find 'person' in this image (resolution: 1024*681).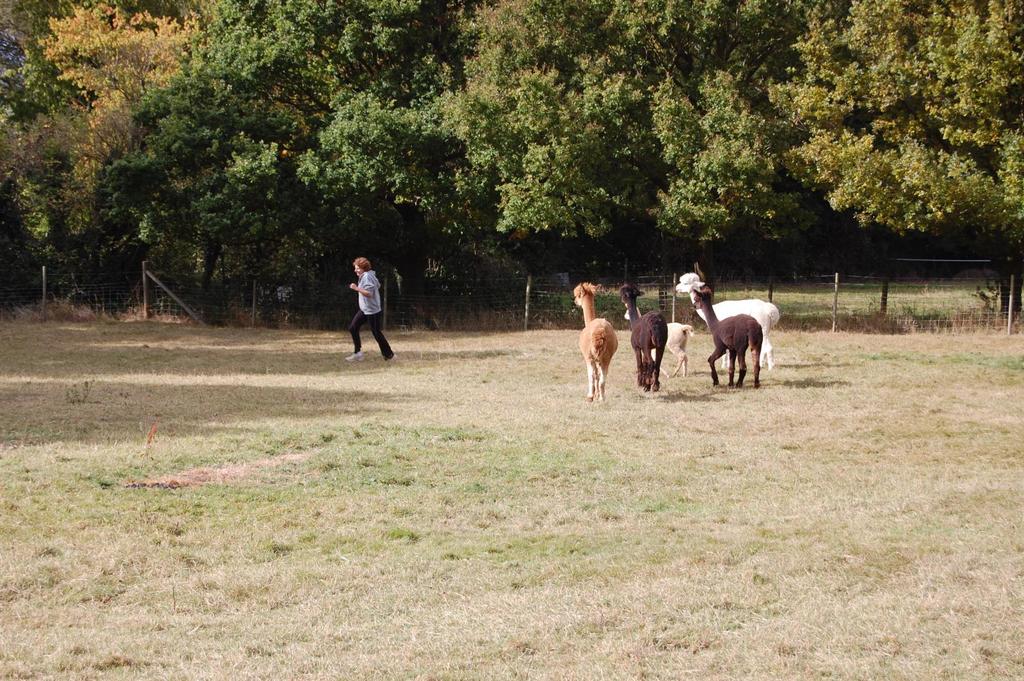
l=335, t=260, r=392, b=366.
